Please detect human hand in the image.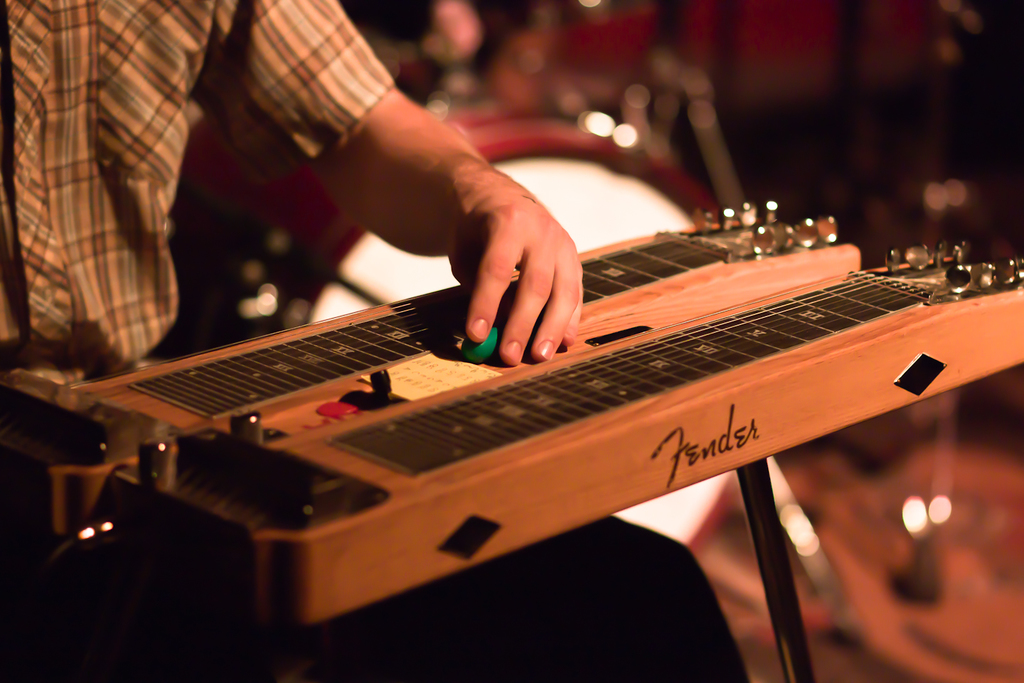
448:153:592:359.
